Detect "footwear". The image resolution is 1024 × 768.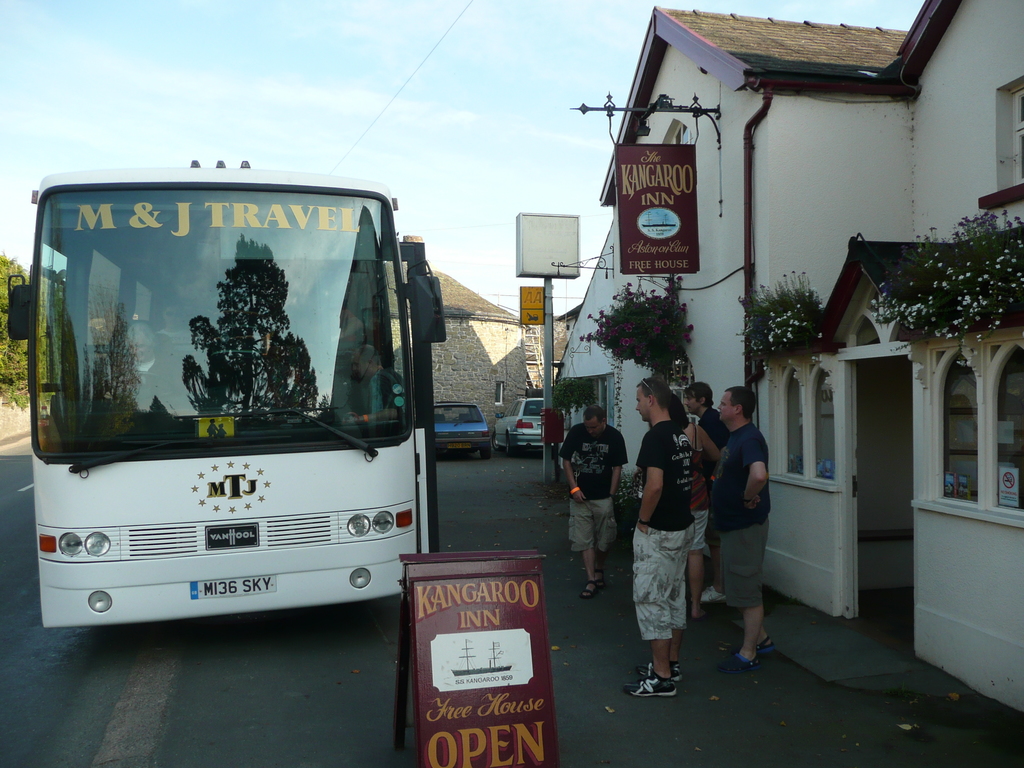
{"left": 596, "top": 568, "right": 602, "bottom": 576}.
